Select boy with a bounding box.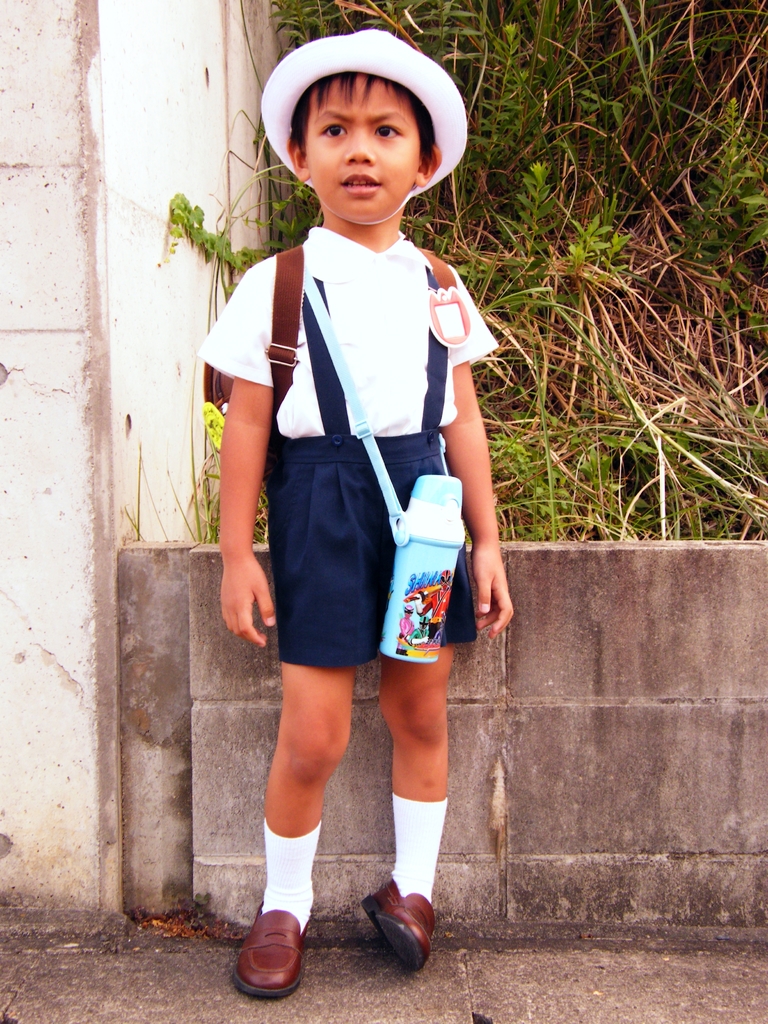
x1=218, y1=53, x2=487, y2=881.
